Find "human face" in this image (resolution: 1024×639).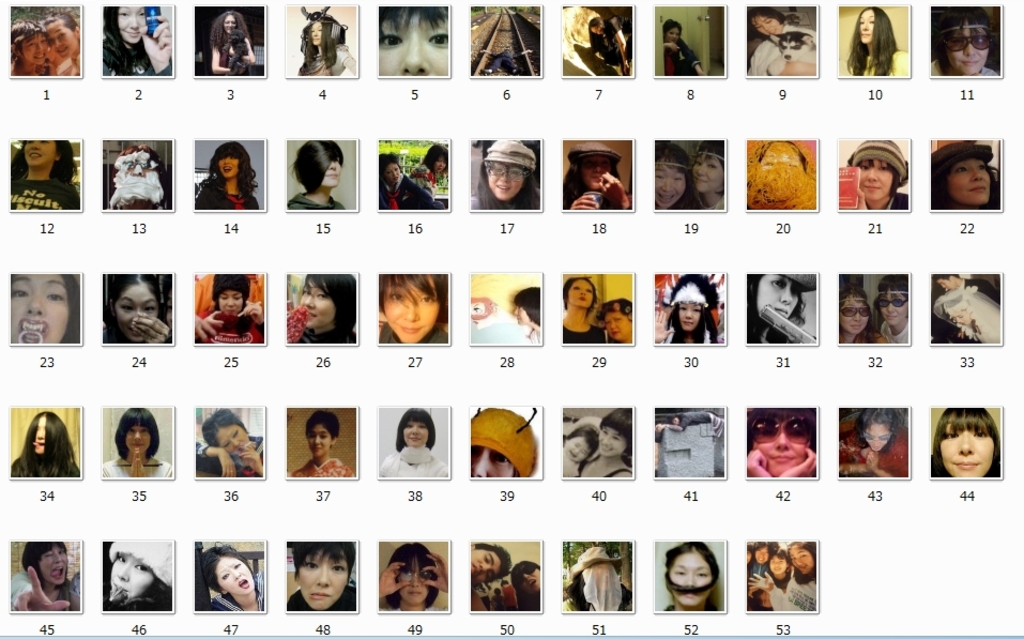
pyautogui.locateOnScreen(225, 15, 239, 33).
